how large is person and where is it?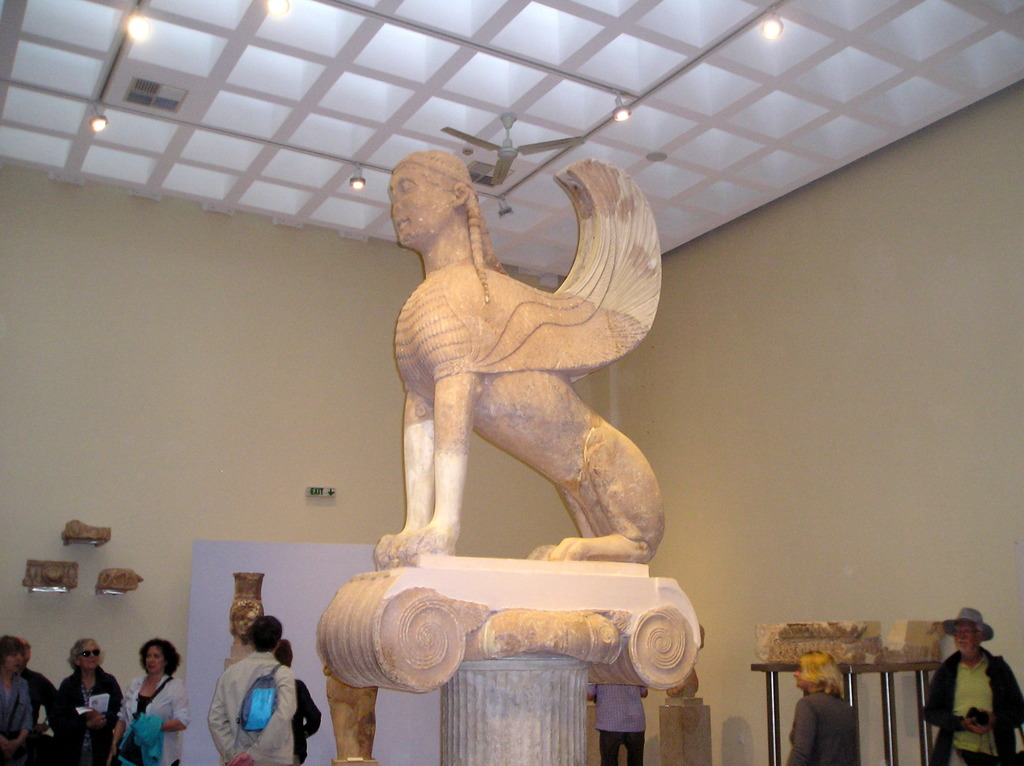
Bounding box: box(782, 642, 861, 763).
